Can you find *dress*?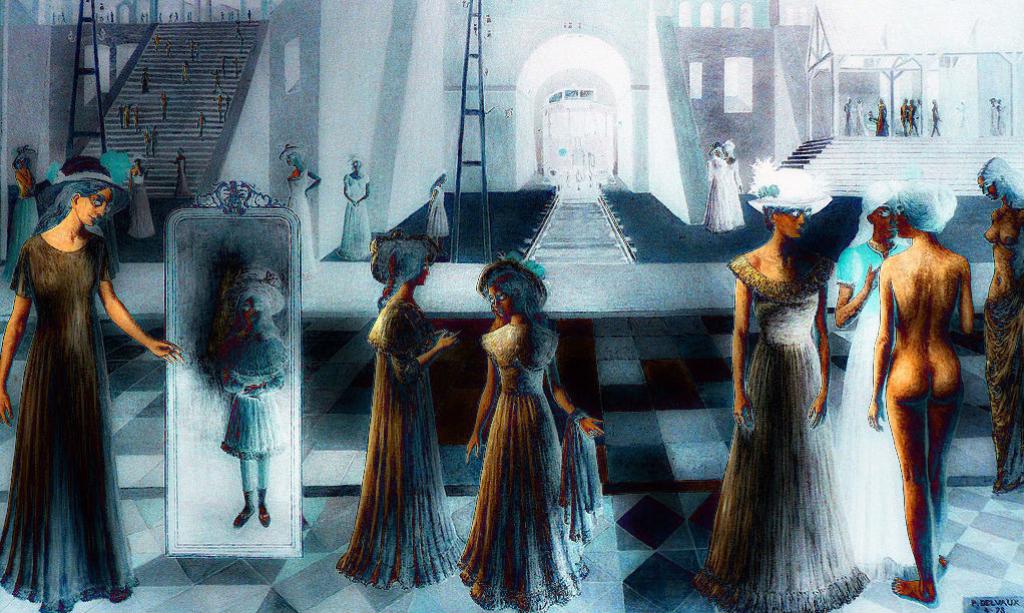
Yes, bounding box: bbox=(0, 236, 119, 610).
